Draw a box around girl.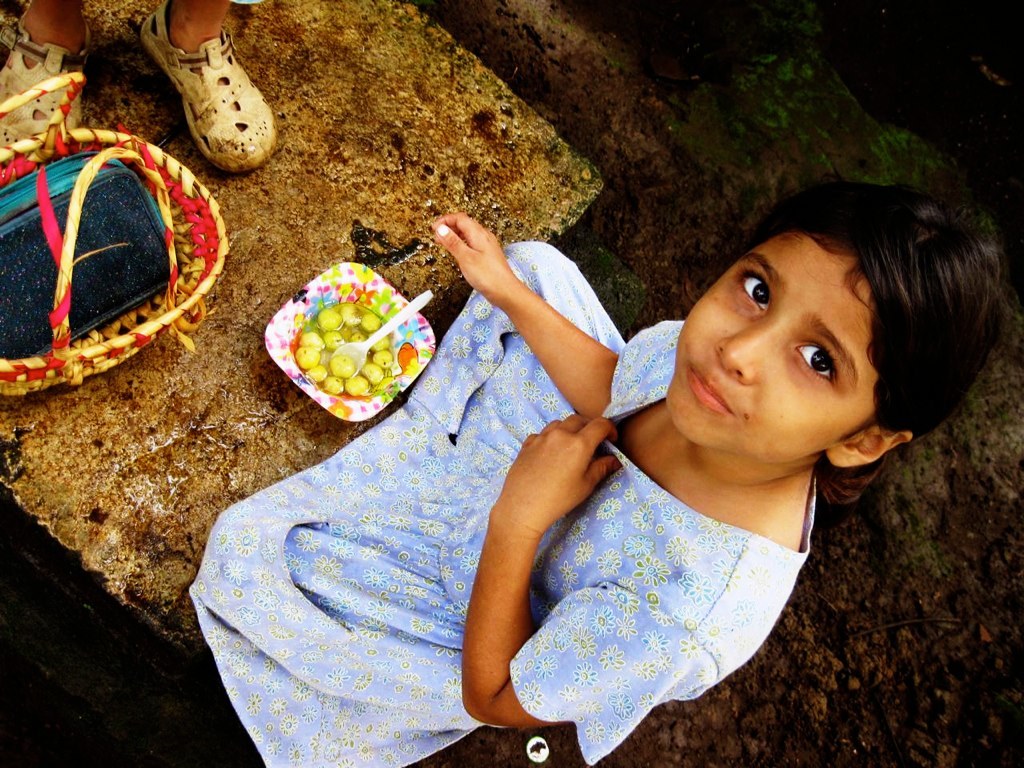
BBox(183, 179, 1019, 767).
